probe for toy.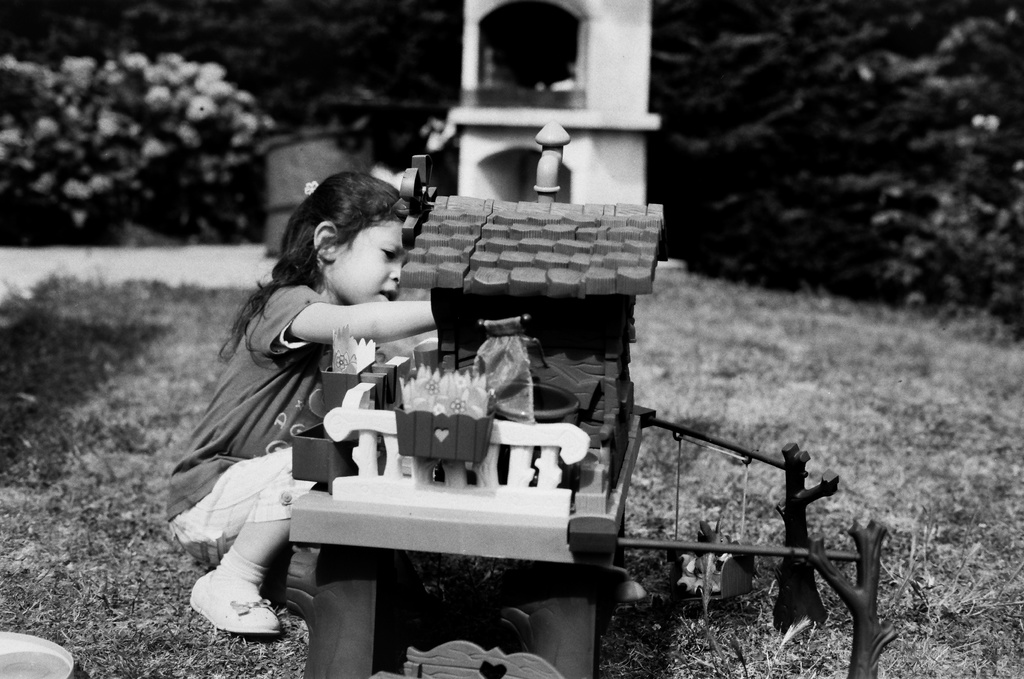
Probe result: [x1=283, y1=154, x2=885, y2=678].
